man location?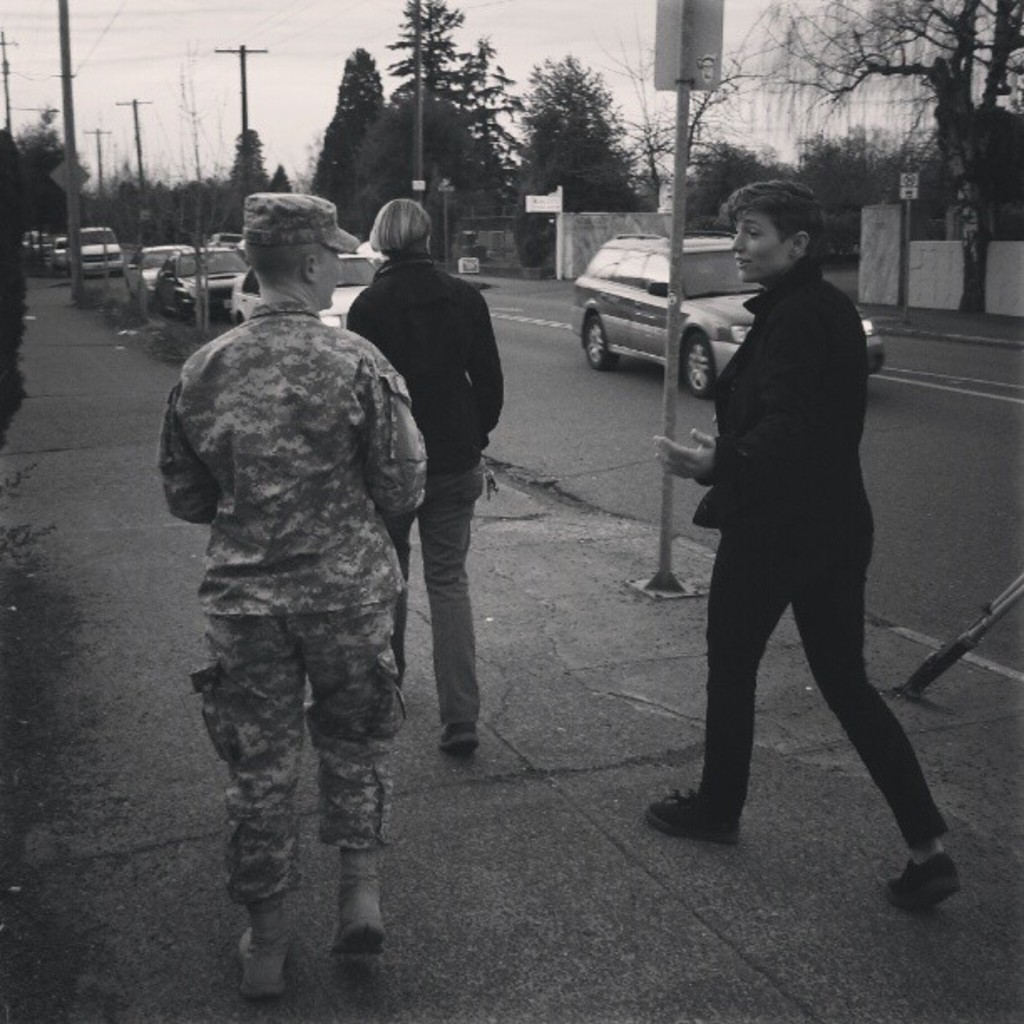
x1=137 y1=154 x2=448 y2=1023
